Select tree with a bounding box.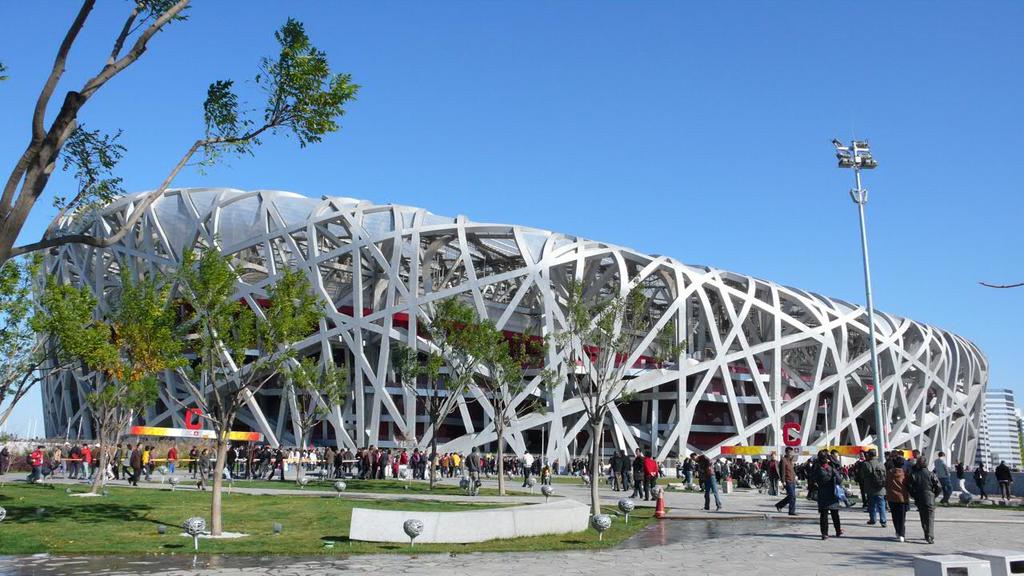
BBox(53, 256, 218, 503).
